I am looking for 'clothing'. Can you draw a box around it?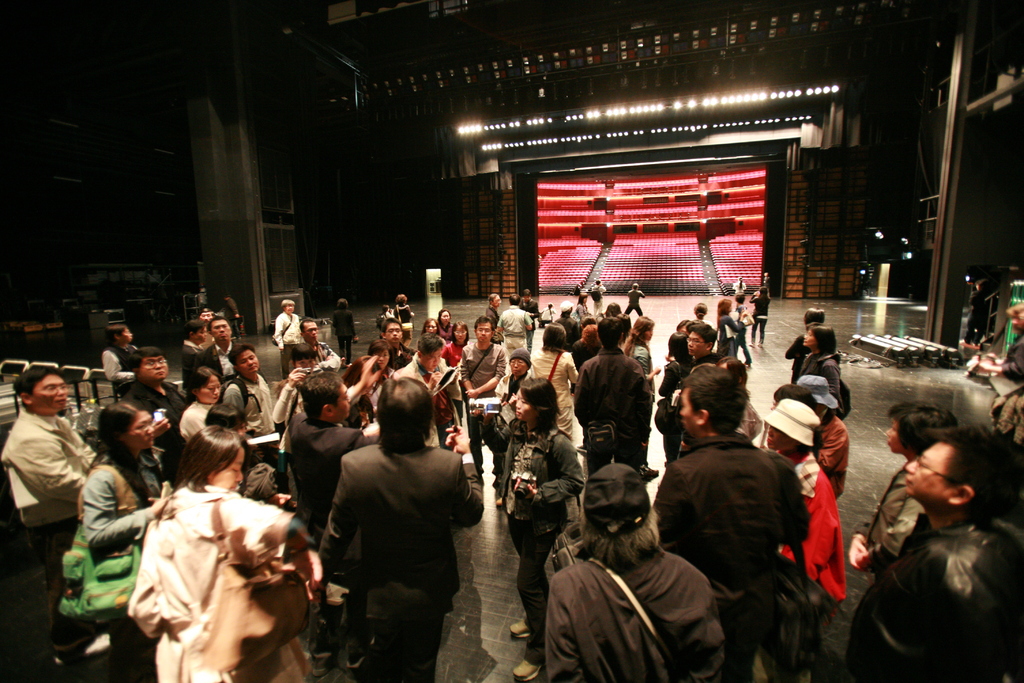
Sure, the bounding box is BBox(275, 294, 298, 382).
